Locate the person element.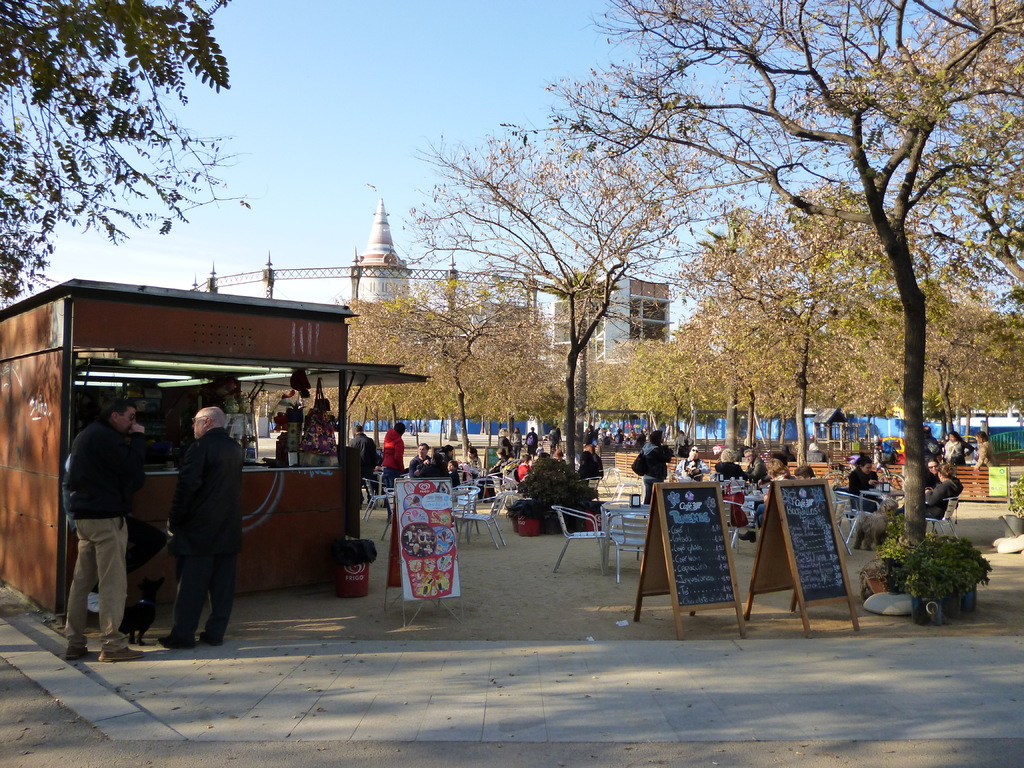
Element bbox: (349,426,377,502).
